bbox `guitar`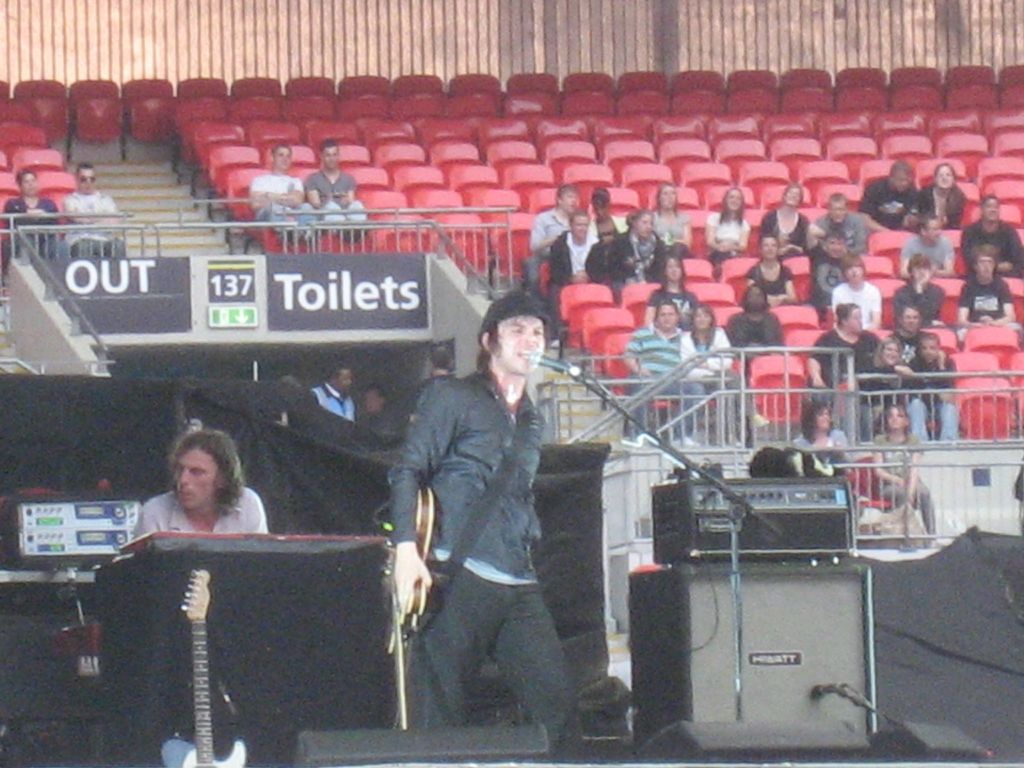
[x1=157, y1=565, x2=253, y2=767]
